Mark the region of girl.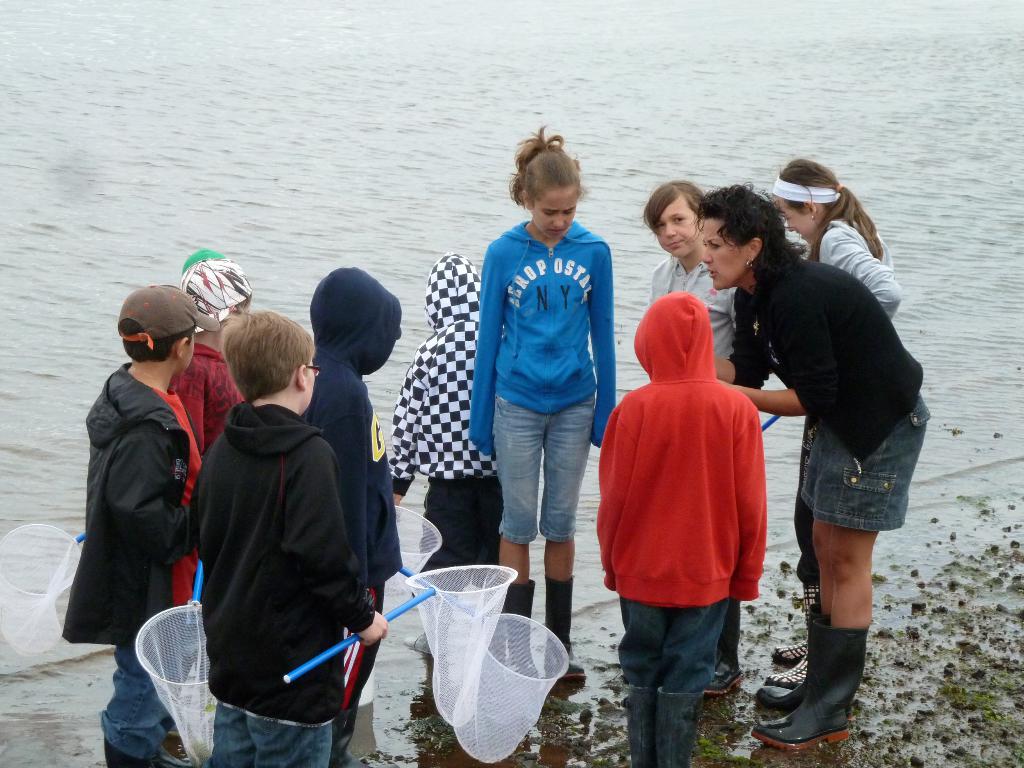
Region: box(469, 119, 618, 683).
